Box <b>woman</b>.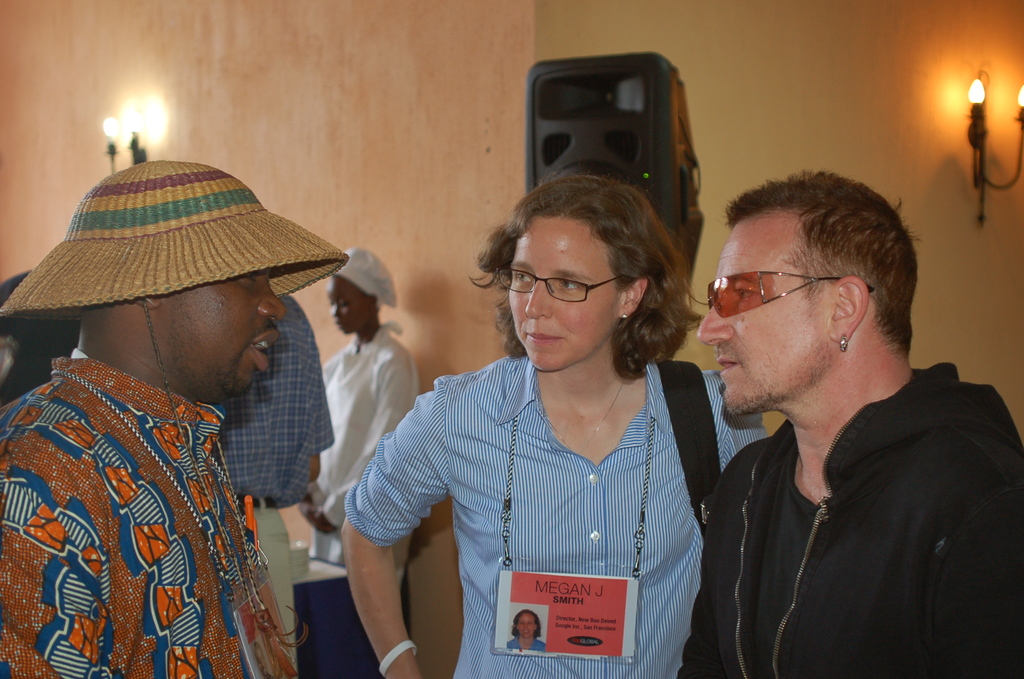
bbox=[292, 245, 425, 678].
